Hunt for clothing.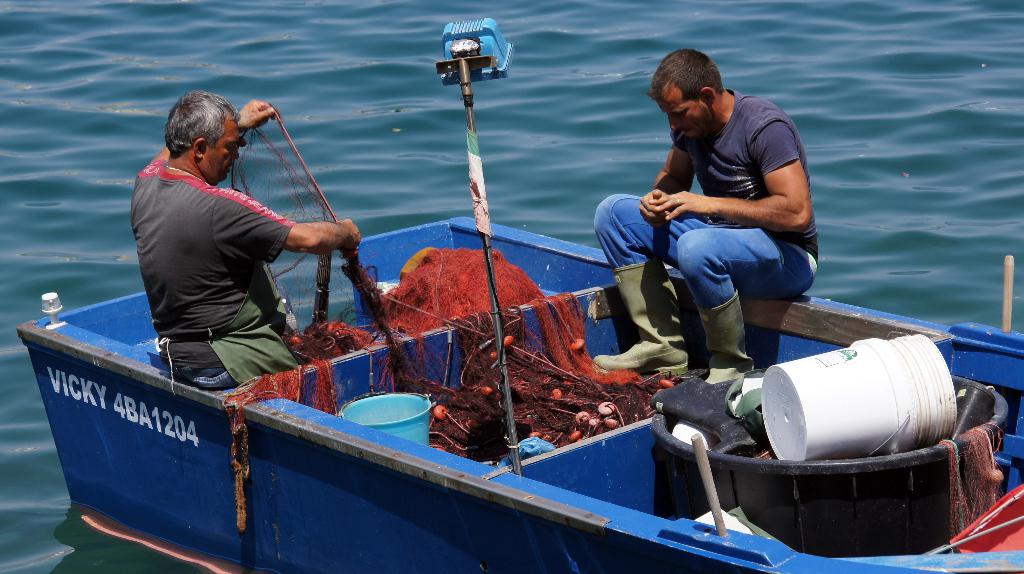
Hunted down at bbox=(572, 76, 838, 336).
